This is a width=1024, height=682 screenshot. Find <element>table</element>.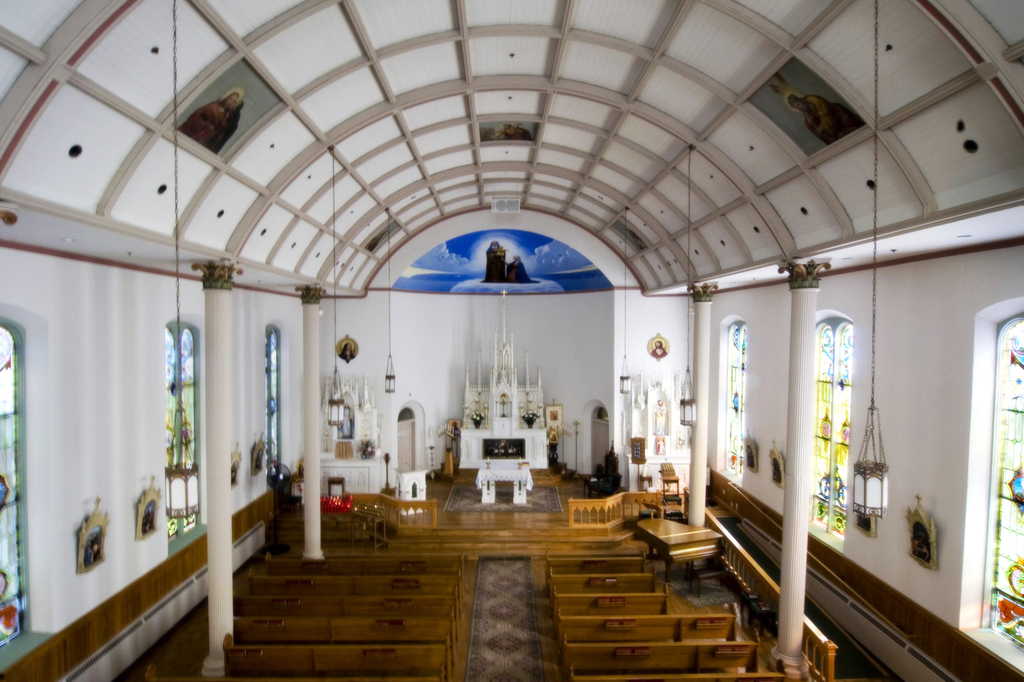
Bounding box: locate(637, 473, 653, 491).
